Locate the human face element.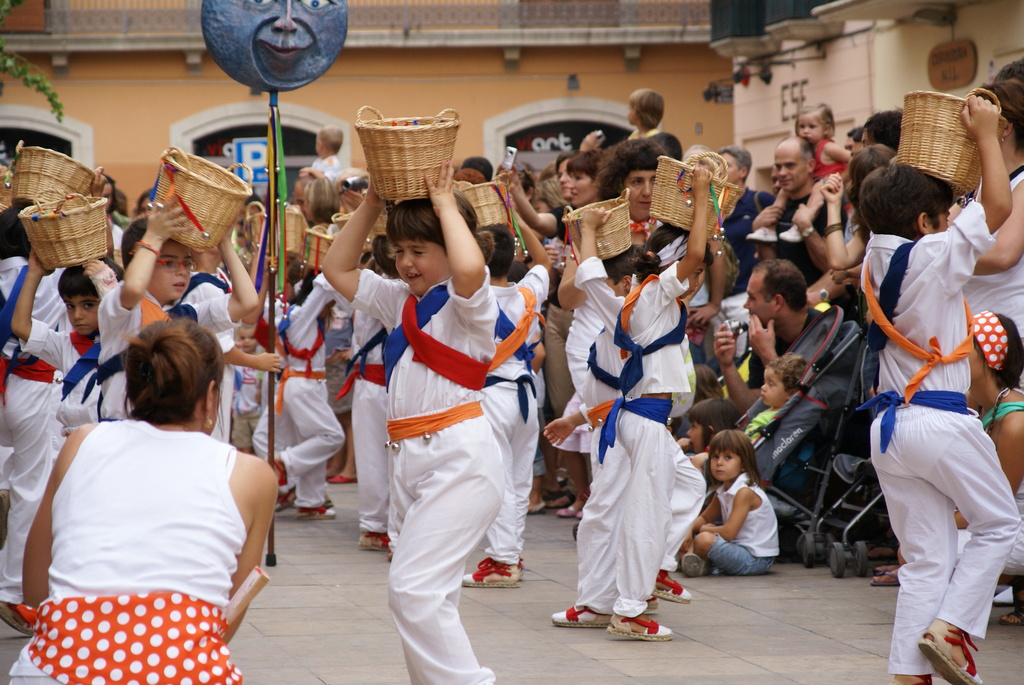
Element bbox: bbox(570, 170, 596, 206).
